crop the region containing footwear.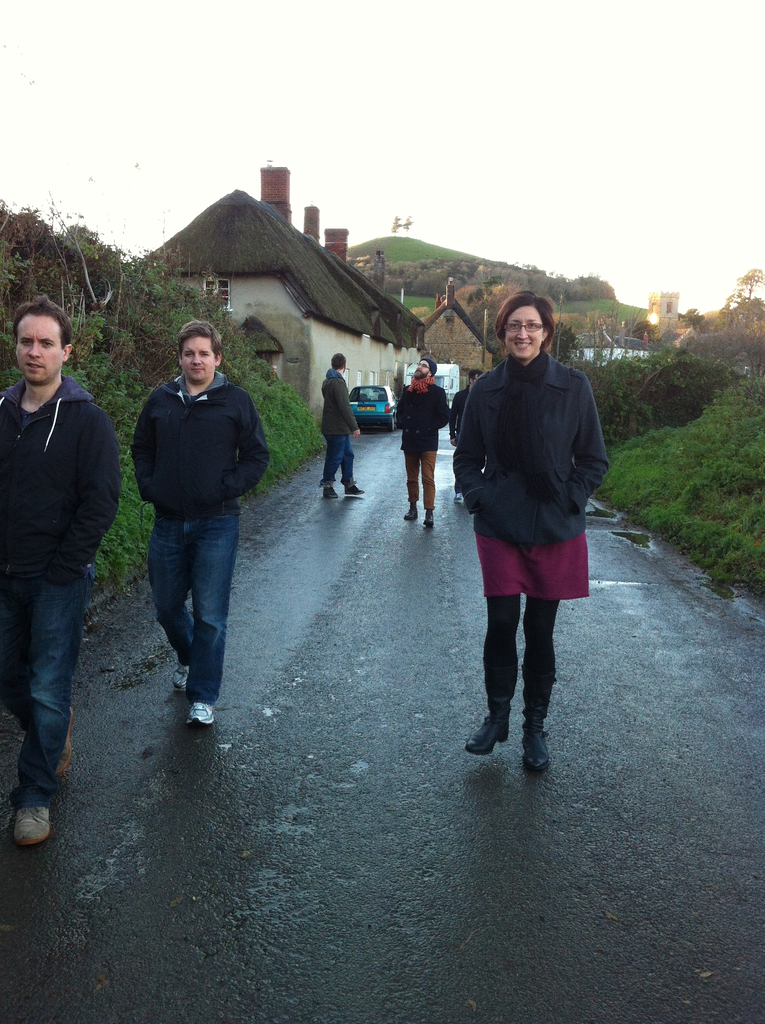
Crop region: left=188, top=702, right=214, bottom=727.
